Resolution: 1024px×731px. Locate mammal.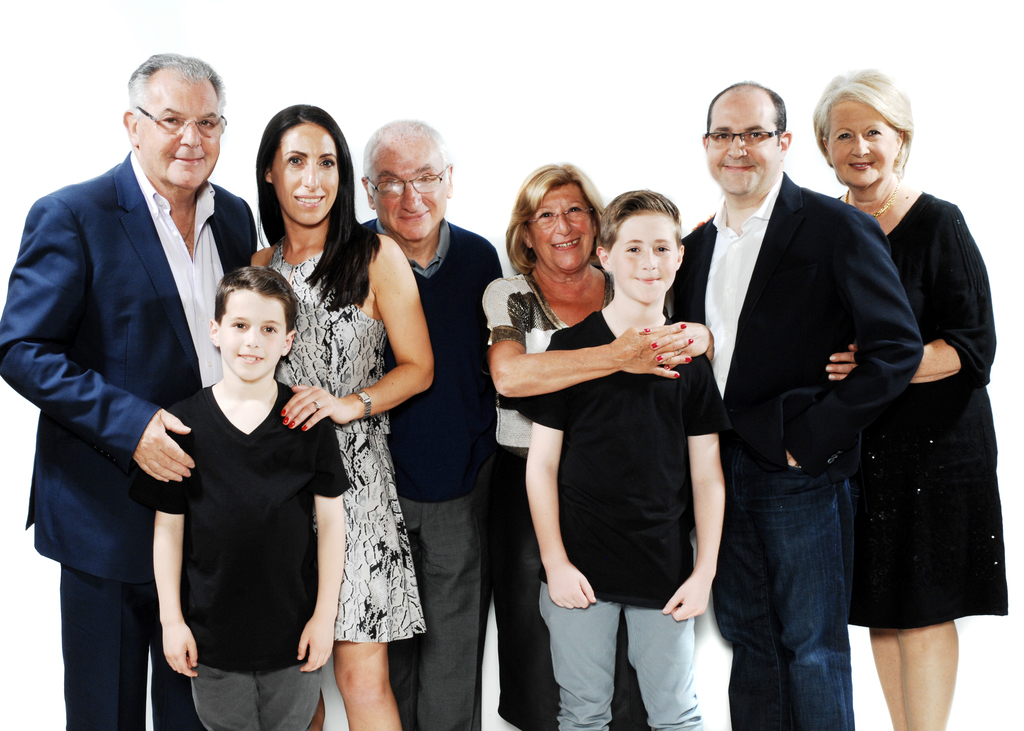
0,50,260,728.
